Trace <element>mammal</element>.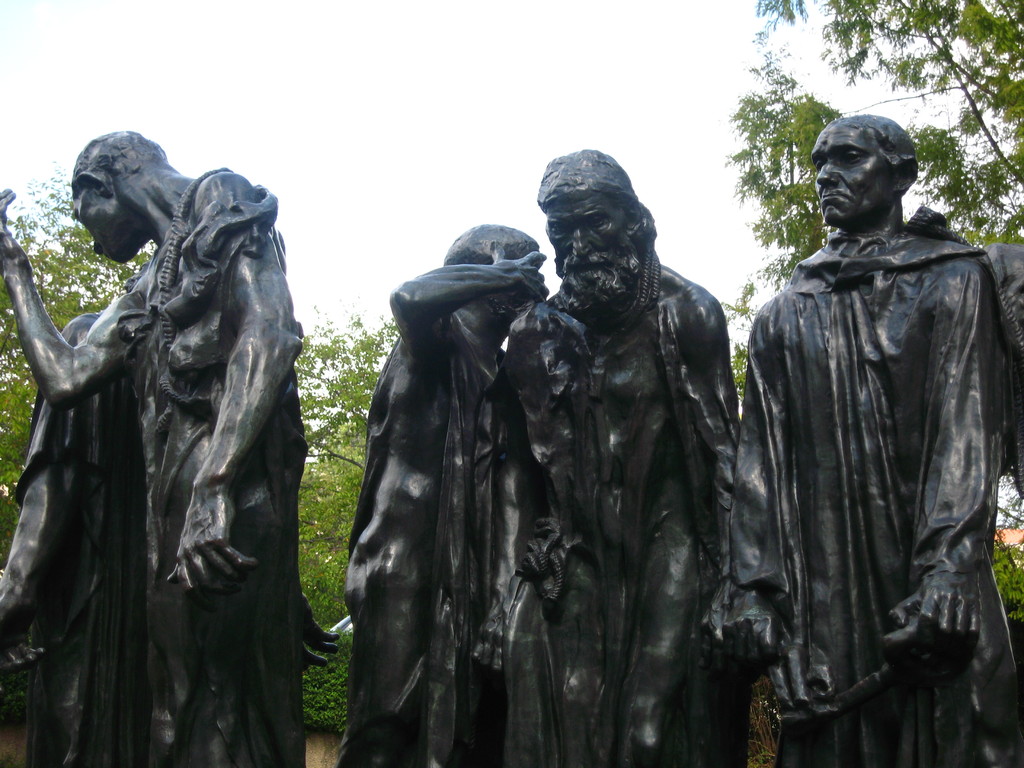
Traced to detection(478, 148, 789, 767).
